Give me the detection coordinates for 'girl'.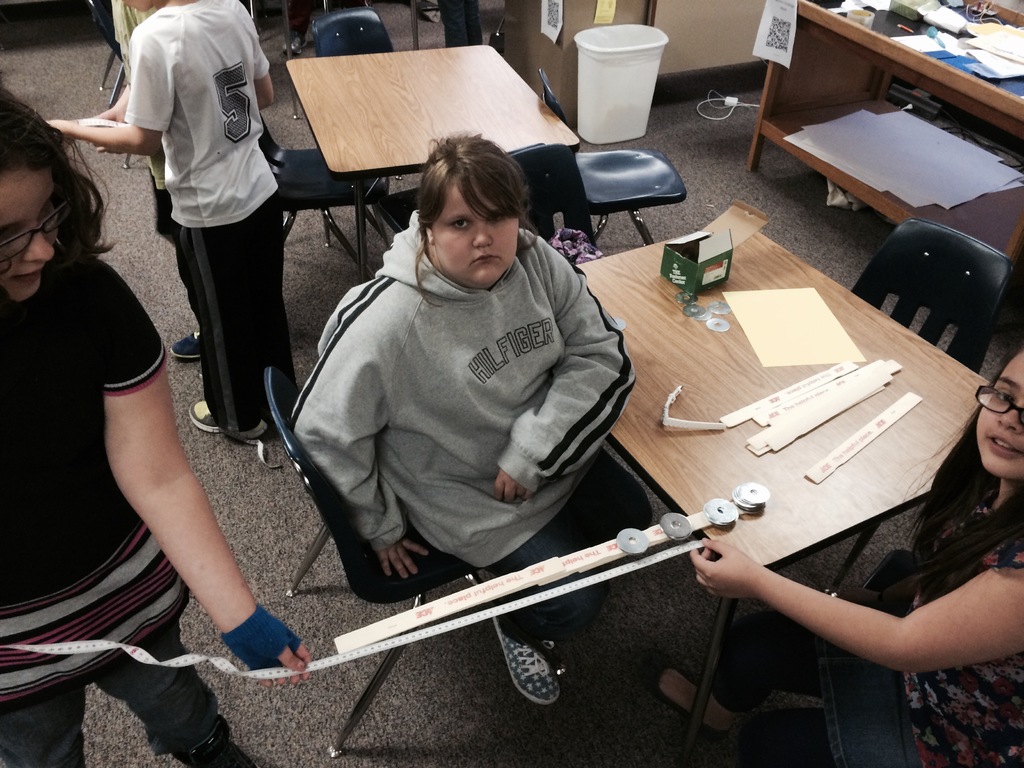
detection(289, 135, 639, 705).
